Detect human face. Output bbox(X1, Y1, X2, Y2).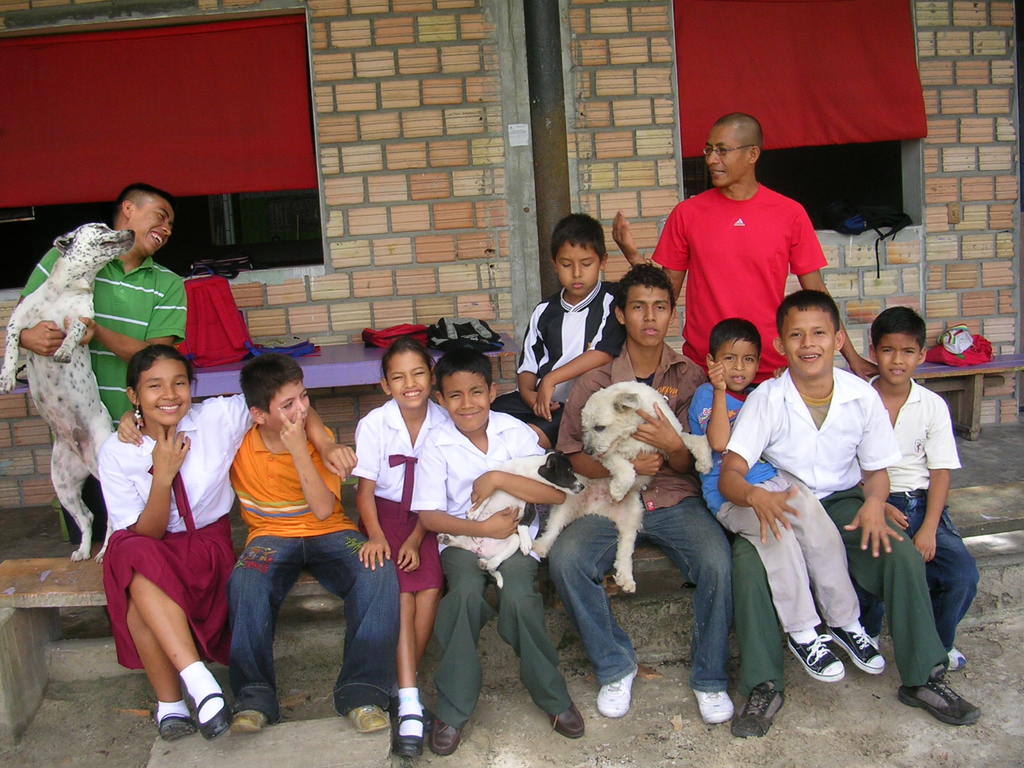
bbox(262, 379, 308, 429).
